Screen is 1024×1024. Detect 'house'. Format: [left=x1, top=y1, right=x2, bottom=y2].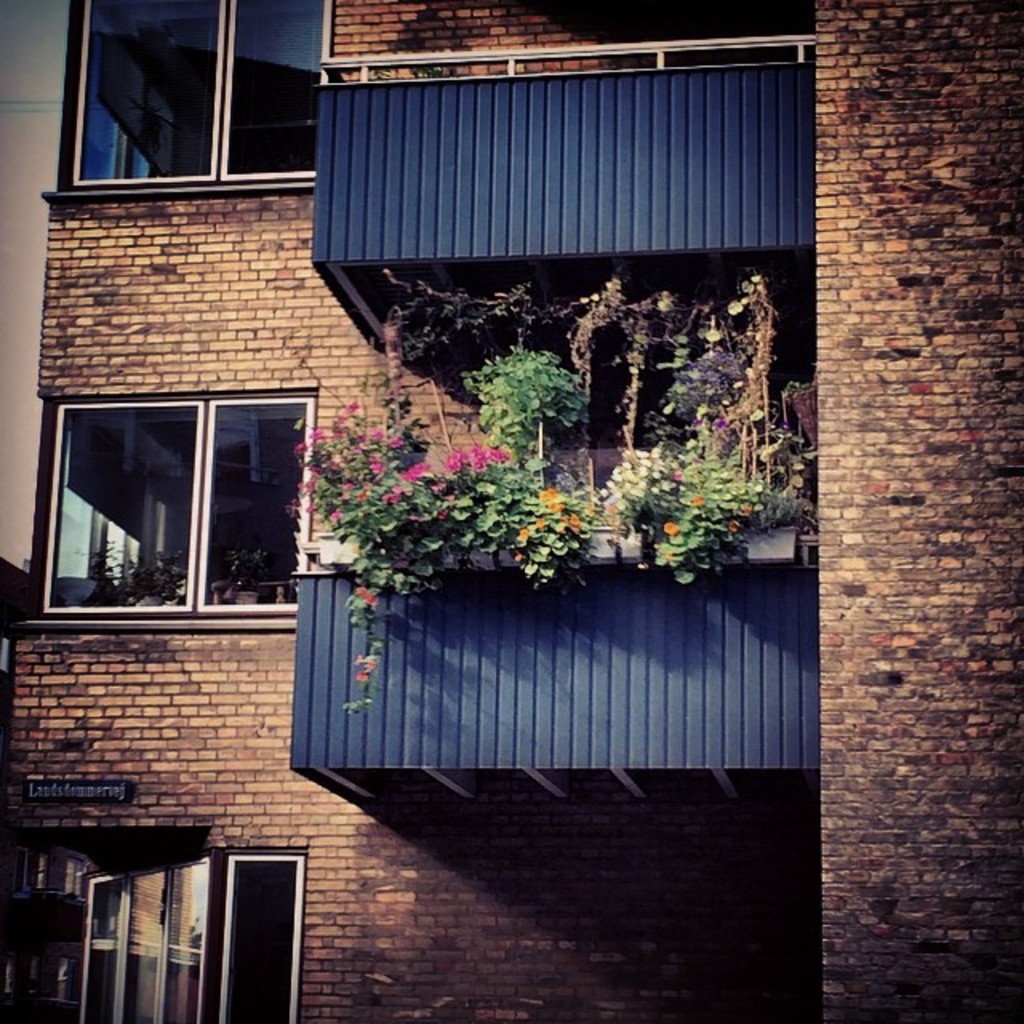
[left=378, top=21, right=859, bottom=1022].
